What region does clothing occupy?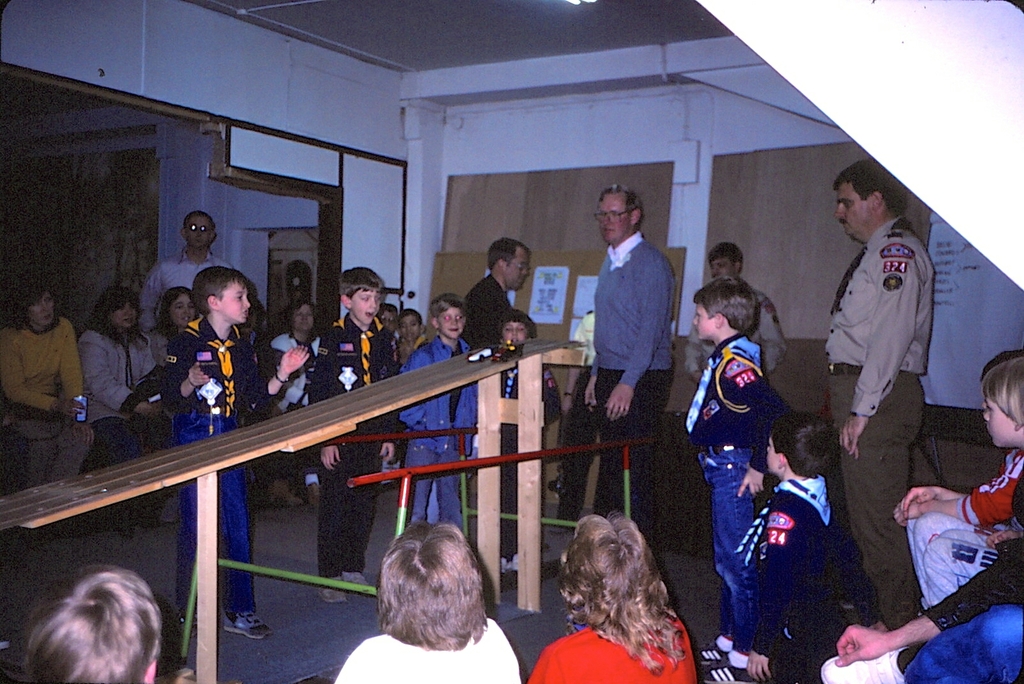
317, 317, 413, 586.
